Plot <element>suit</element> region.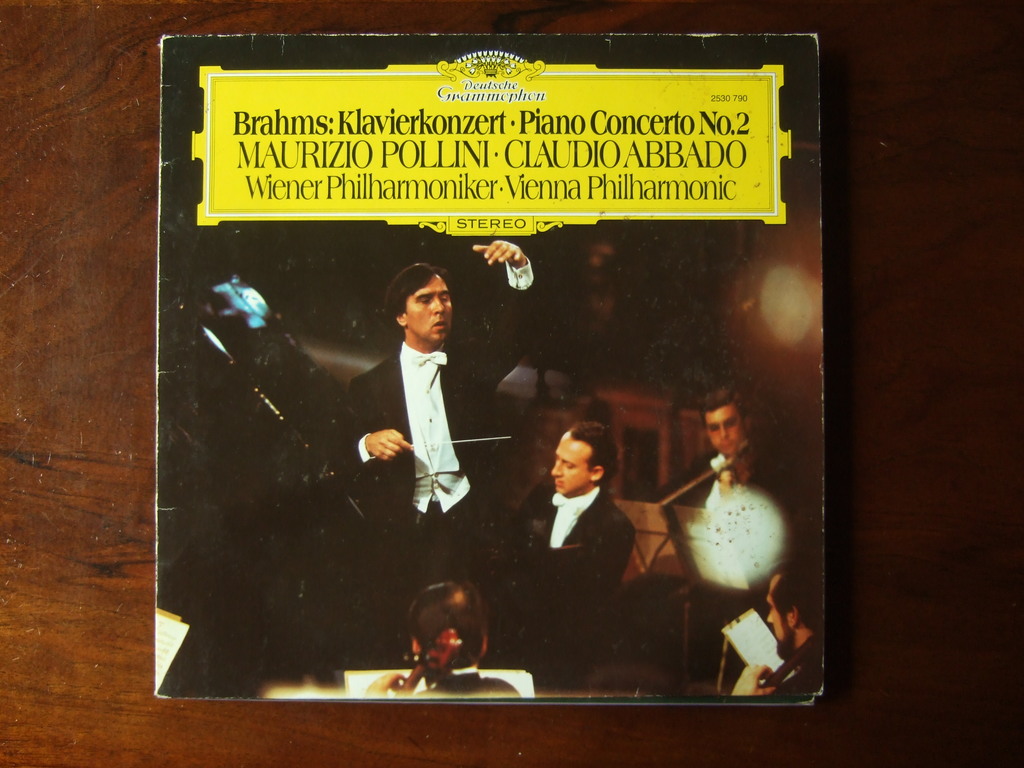
Plotted at x1=509, y1=490, x2=630, y2=685.
